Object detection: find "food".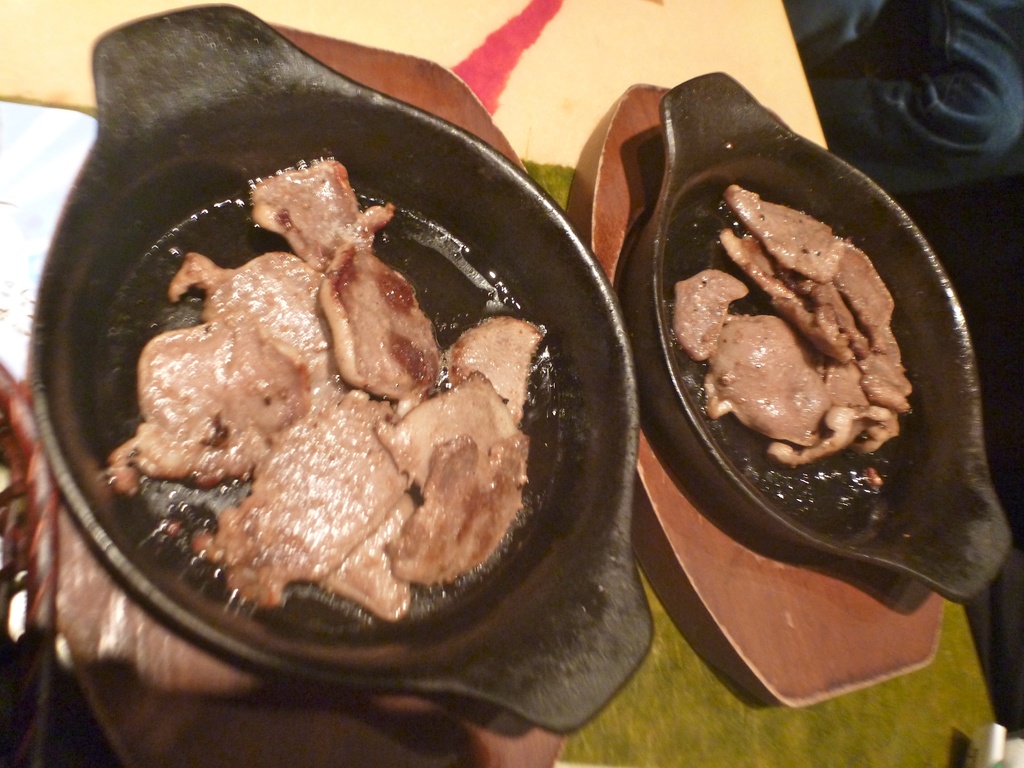
[x1=104, y1=157, x2=548, y2=660].
